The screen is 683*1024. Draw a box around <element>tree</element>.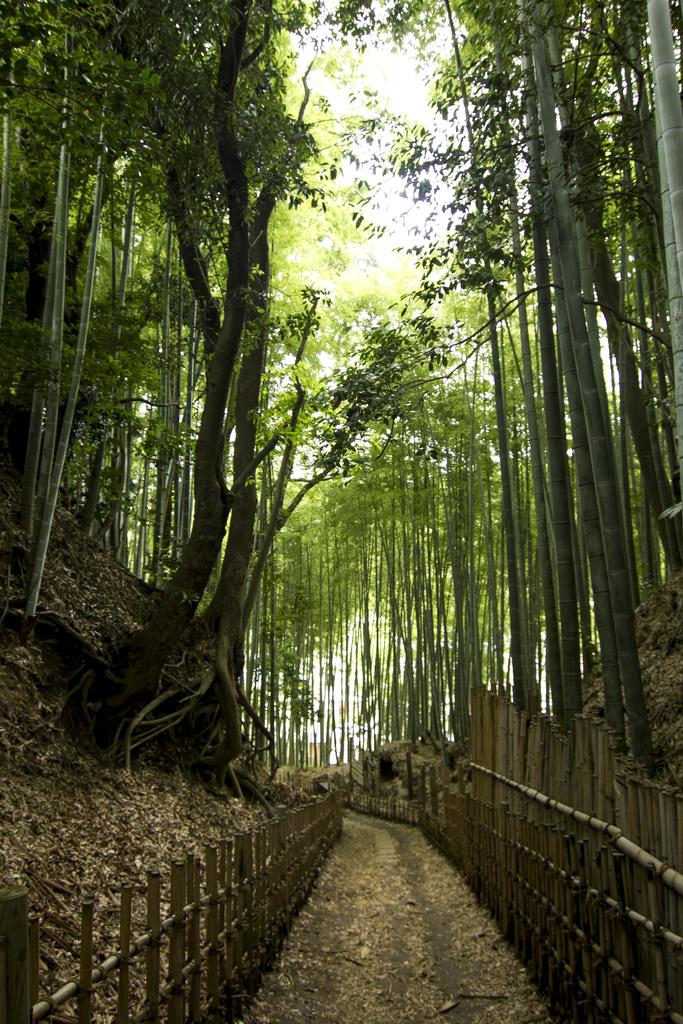
locate(568, 428, 673, 762).
